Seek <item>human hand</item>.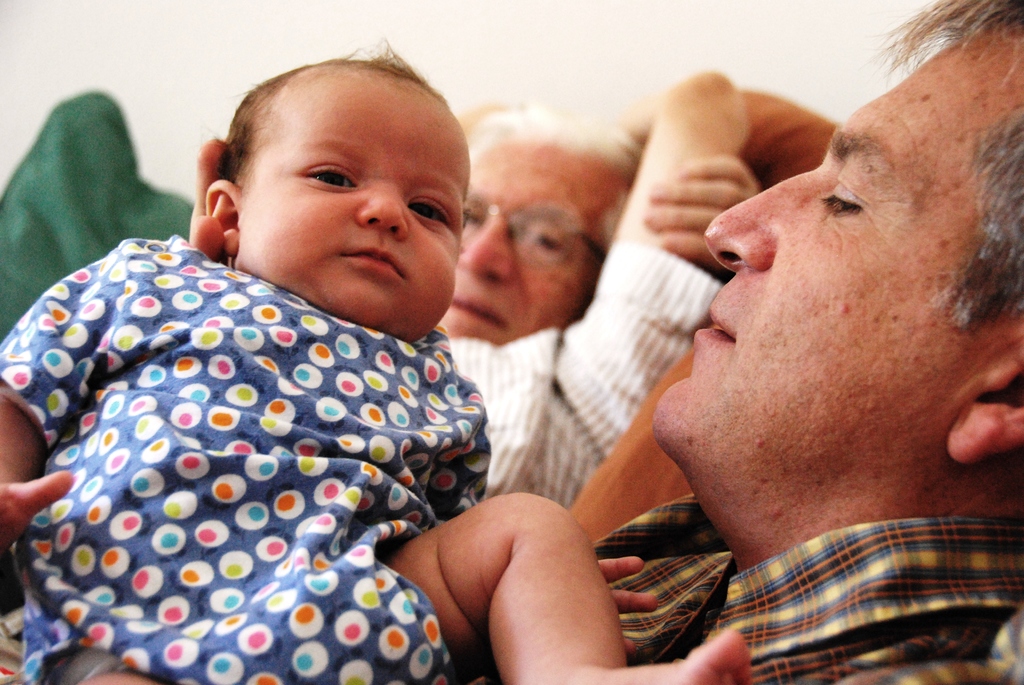
(596,553,660,654).
